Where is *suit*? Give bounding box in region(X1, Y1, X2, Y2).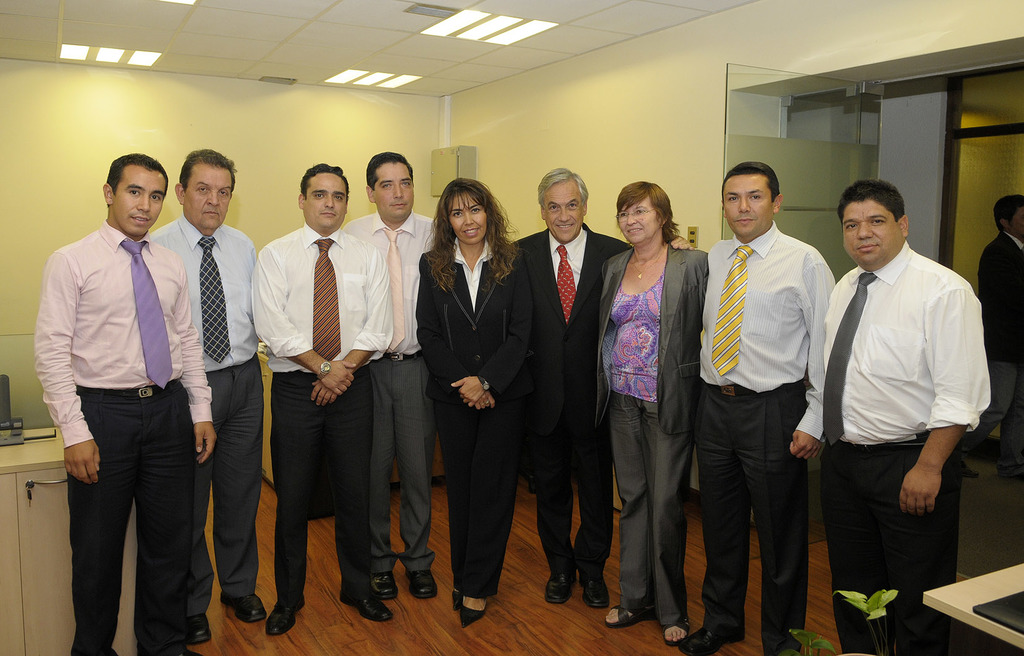
region(516, 226, 636, 578).
